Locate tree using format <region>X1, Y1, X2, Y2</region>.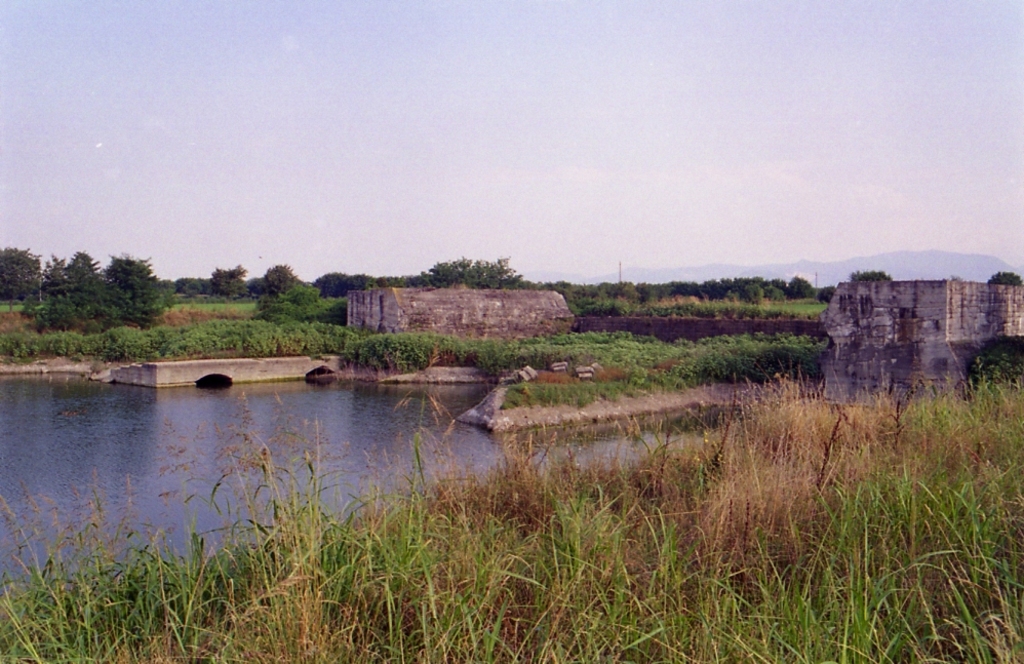
<region>16, 255, 136, 328</region>.
